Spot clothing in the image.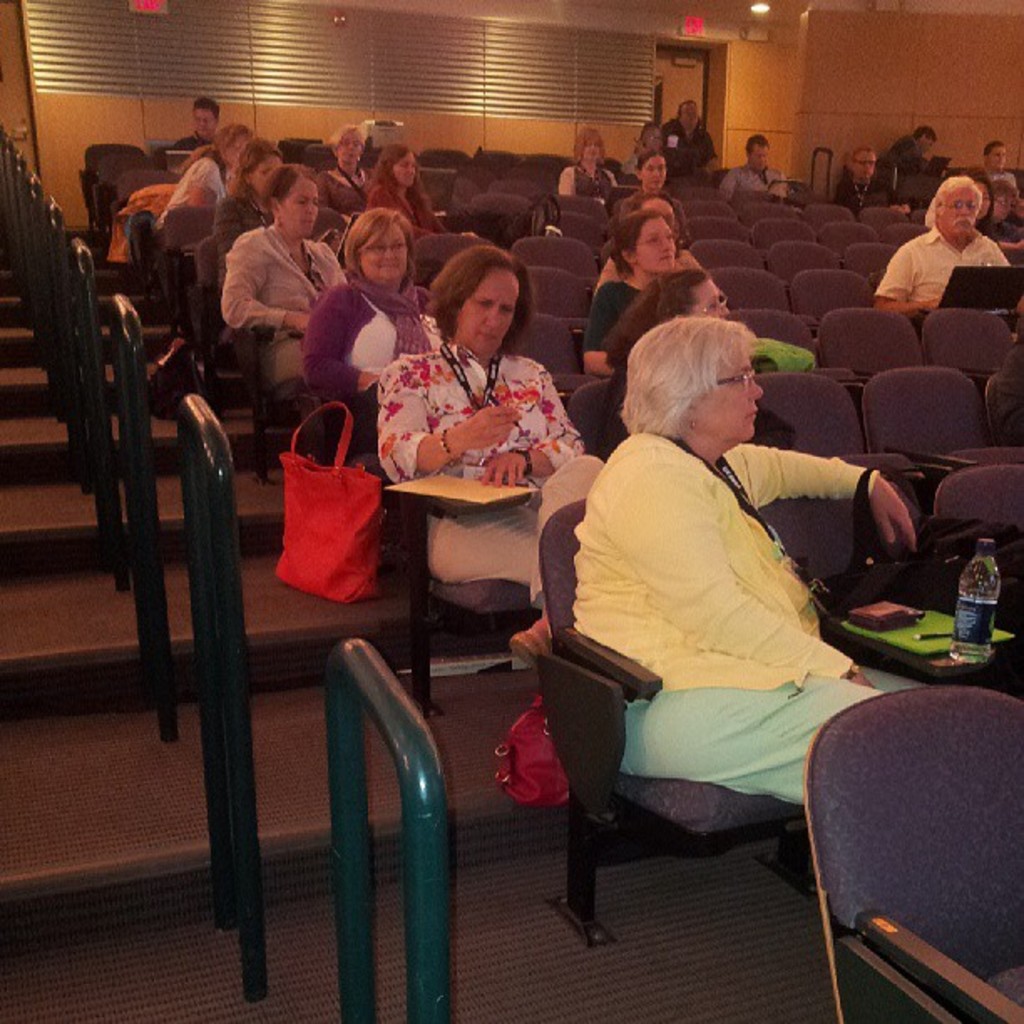
clothing found at [x1=596, y1=363, x2=810, y2=453].
